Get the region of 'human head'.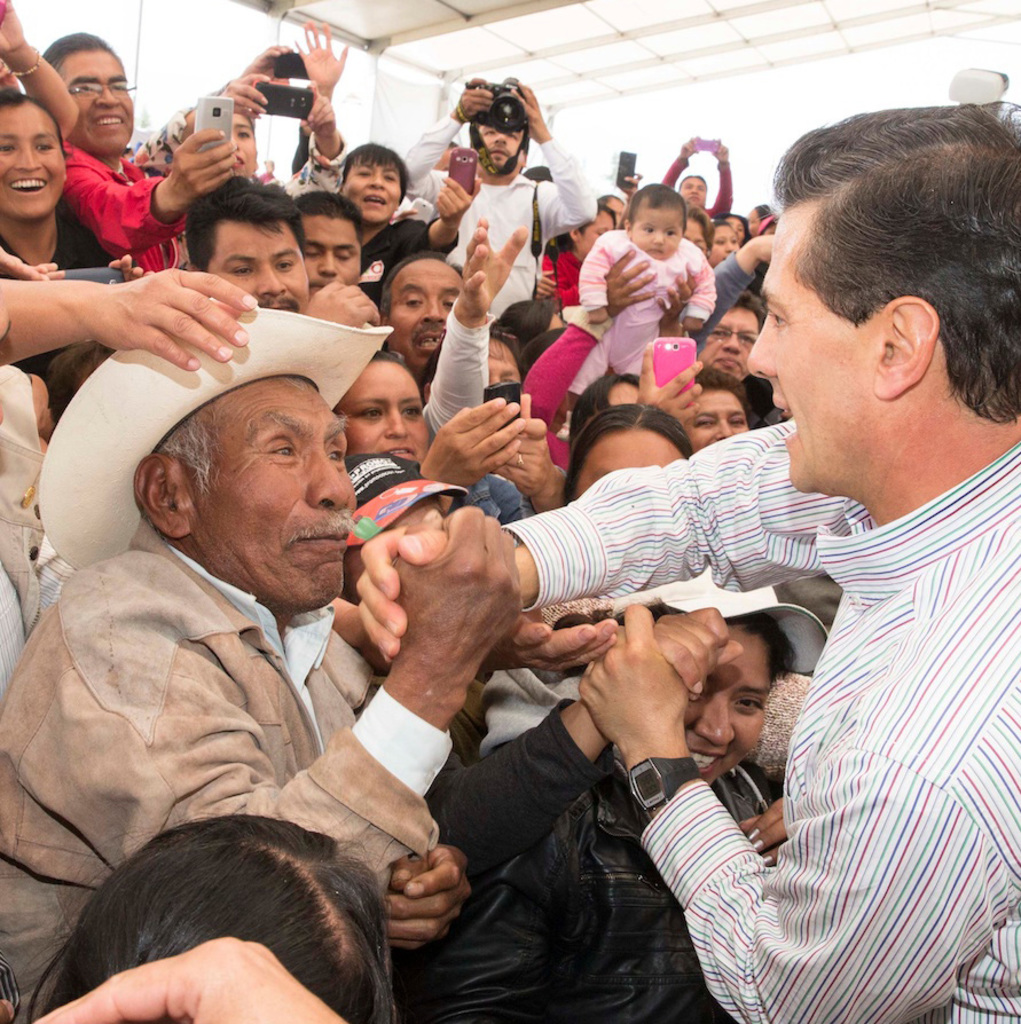
343, 141, 405, 234.
